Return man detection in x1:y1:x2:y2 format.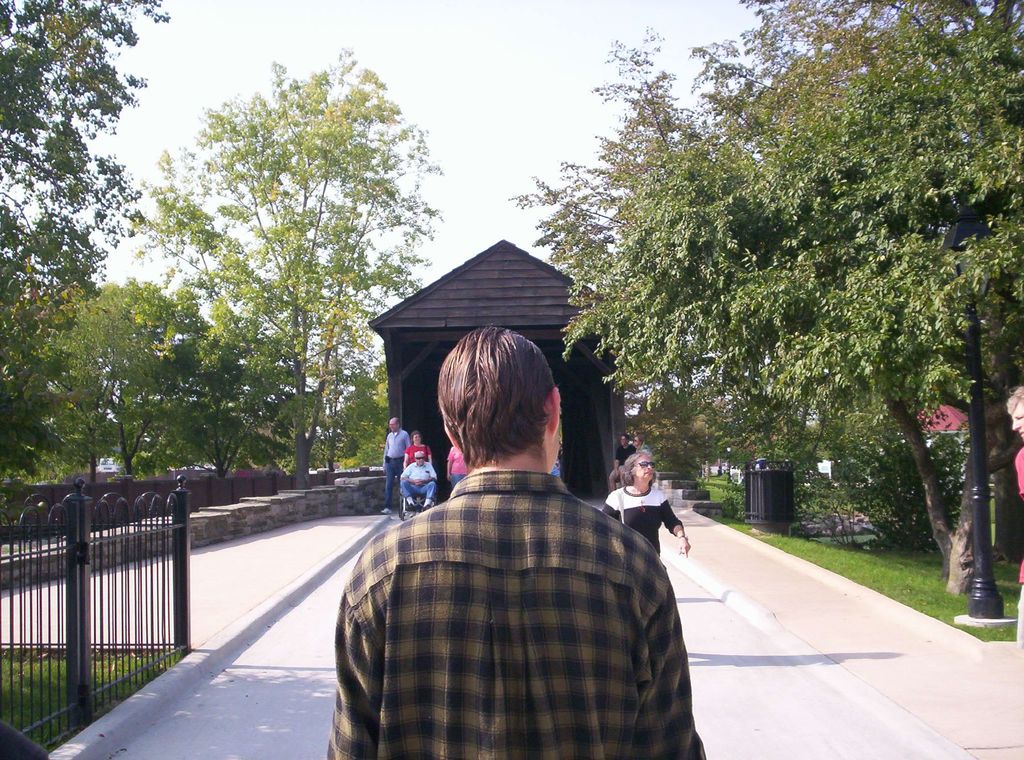
606:433:636:494.
